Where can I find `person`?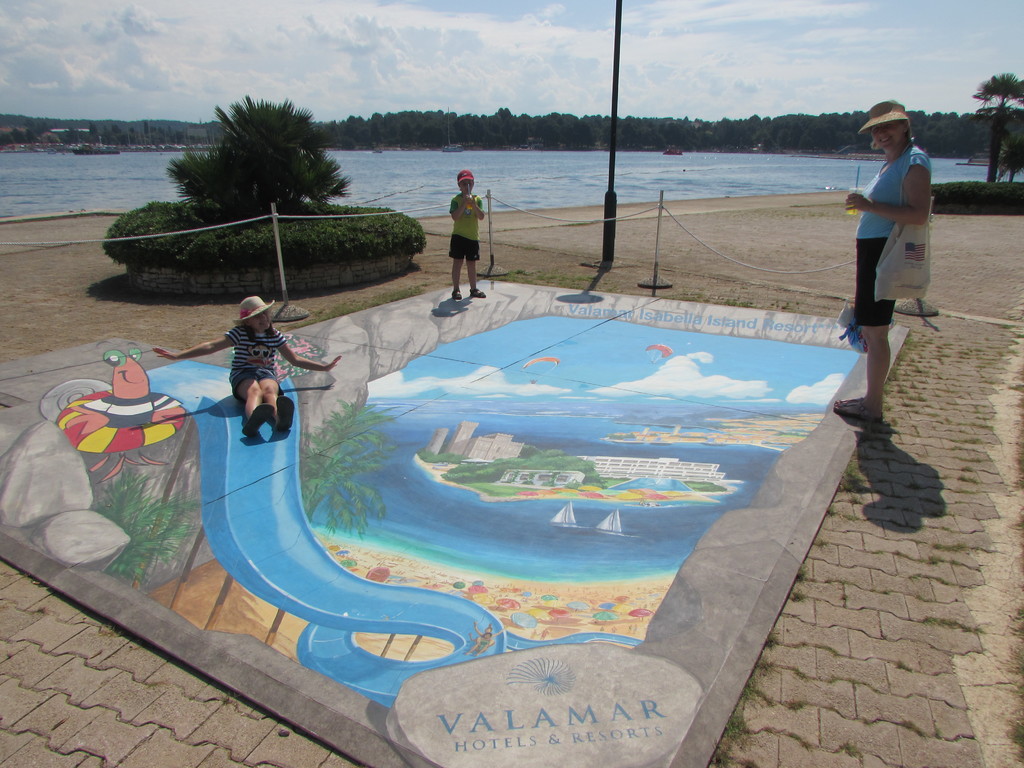
You can find it at <box>826,98,938,420</box>.
